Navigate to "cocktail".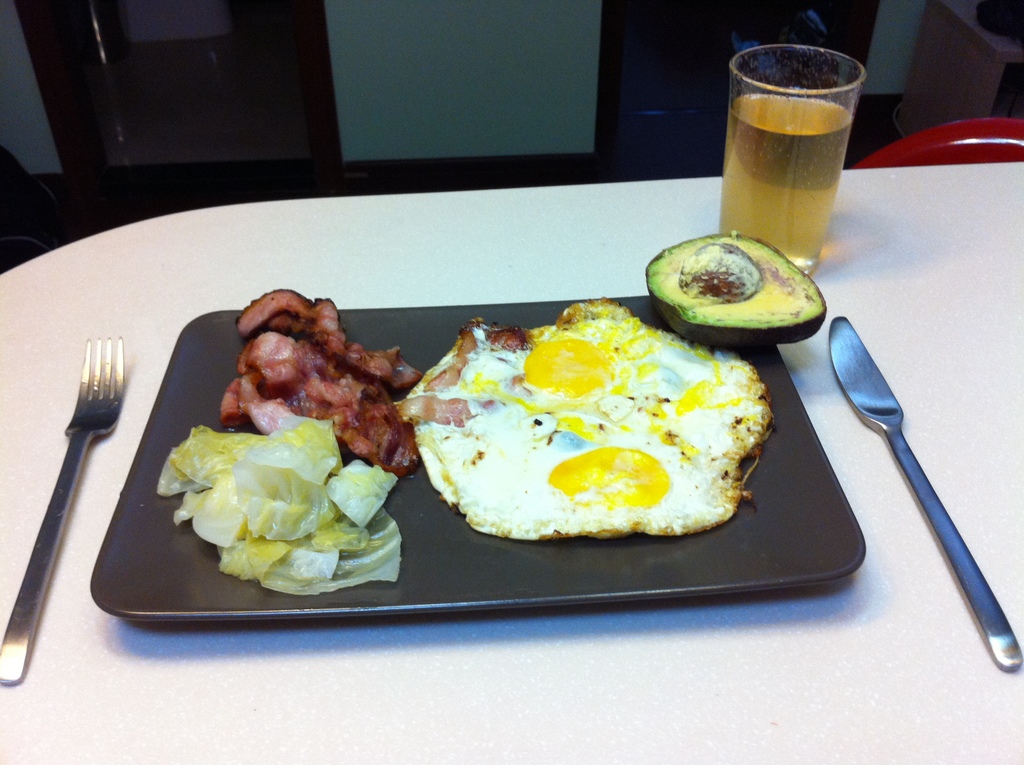
Navigation target: select_region(715, 40, 864, 277).
